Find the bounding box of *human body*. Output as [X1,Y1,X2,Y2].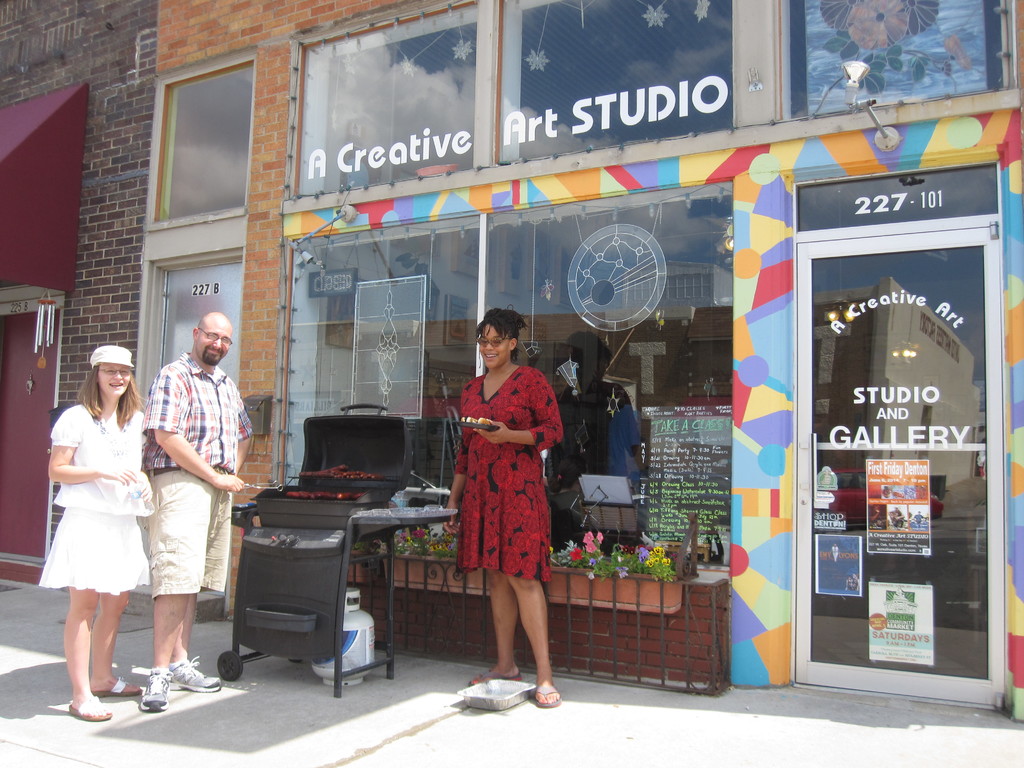
[445,304,566,707].
